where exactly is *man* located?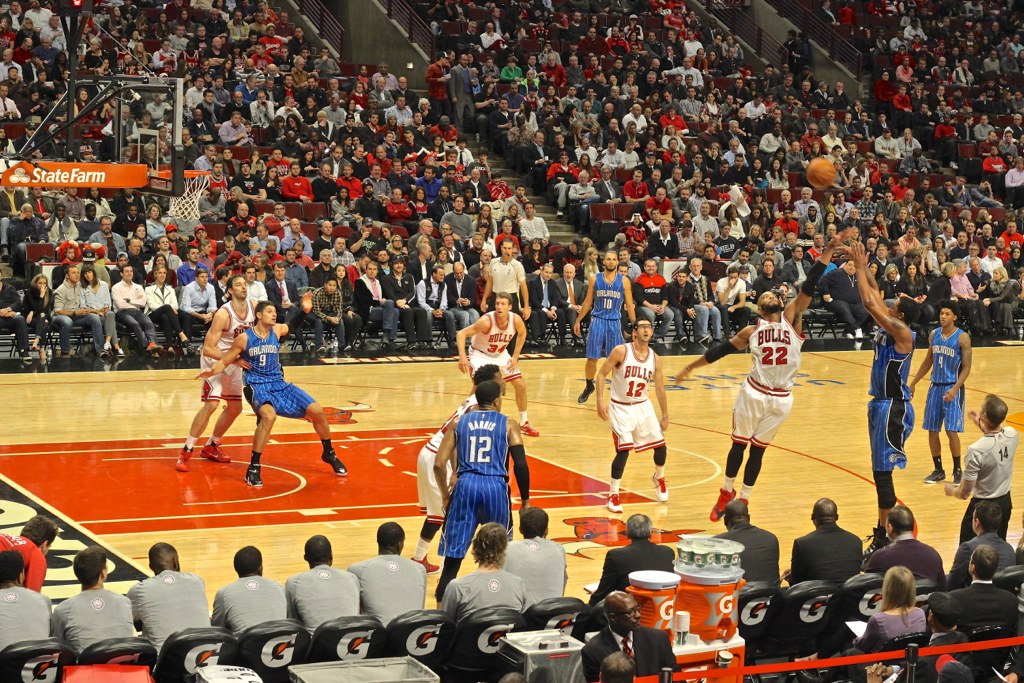
Its bounding box is (x1=592, y1=647, x2=634, y2=682).
